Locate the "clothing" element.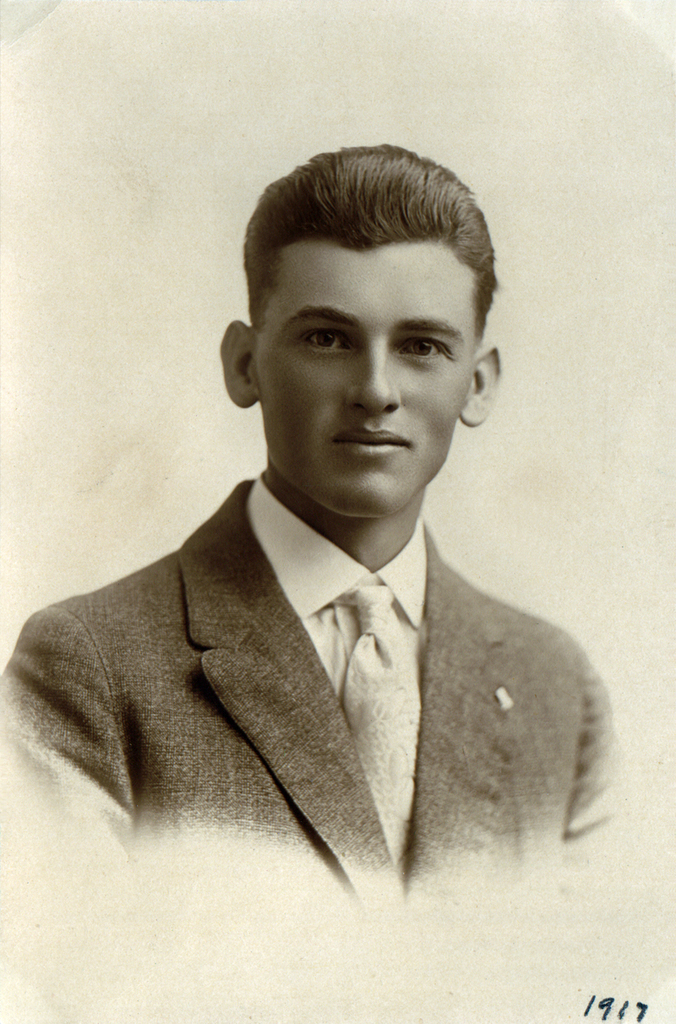
Element bbox: bbox(0, 476, 624, 980).
